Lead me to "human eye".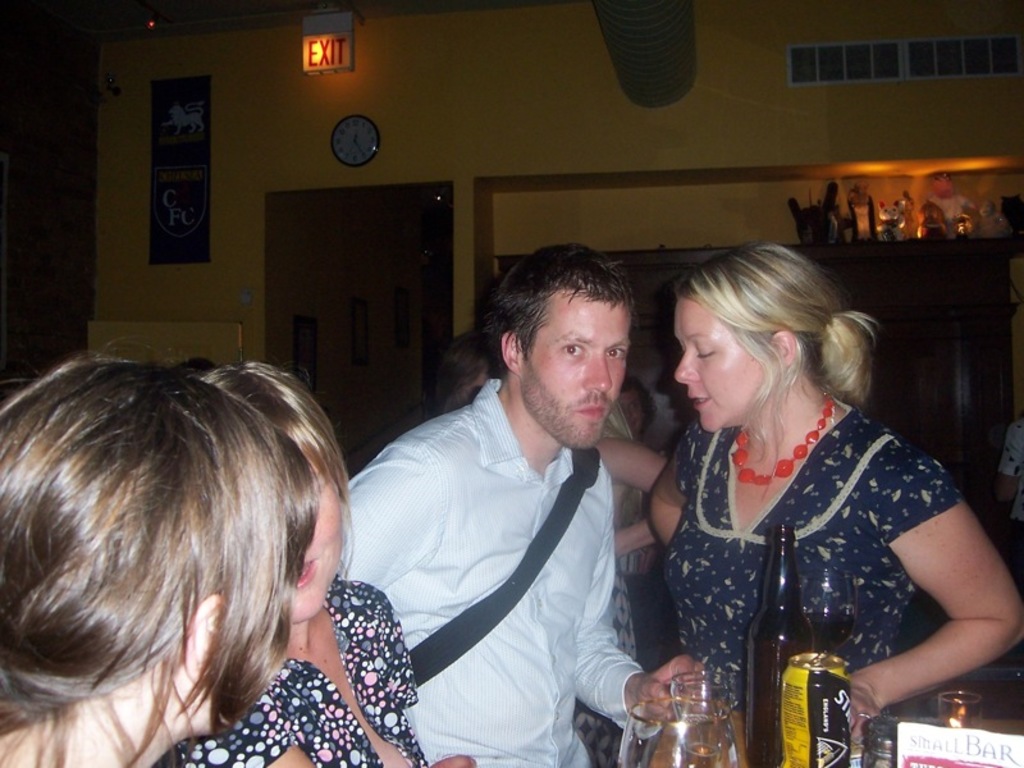
Lead to box(562, 342, 589, 358).
